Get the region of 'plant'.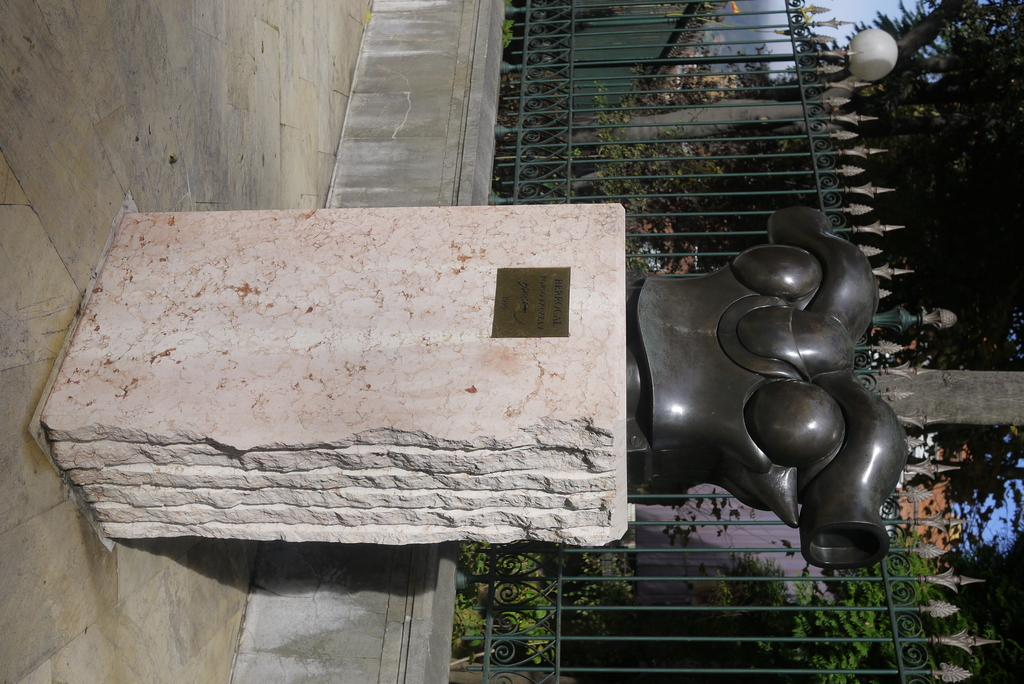
(795, 541, 911, 682).
